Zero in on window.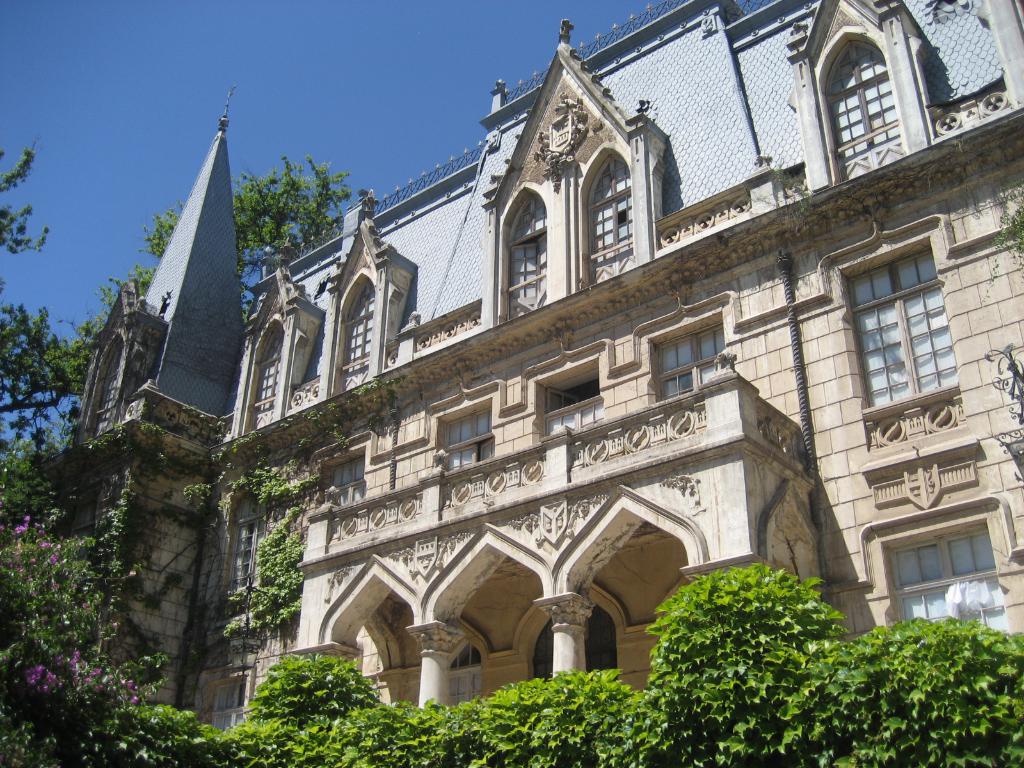
Zeroed in: (left=435, top=394, right=494, bottom=468).
